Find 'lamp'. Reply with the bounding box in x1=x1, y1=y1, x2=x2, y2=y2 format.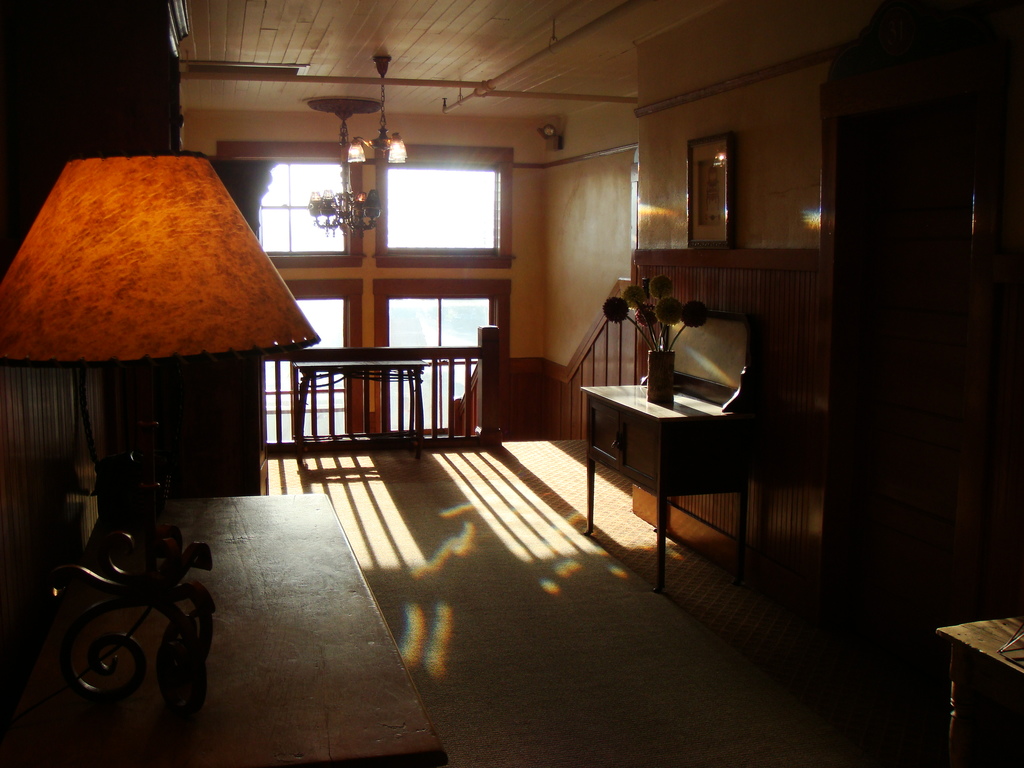
x1=0, y1=152, x2=320, y2=719.
